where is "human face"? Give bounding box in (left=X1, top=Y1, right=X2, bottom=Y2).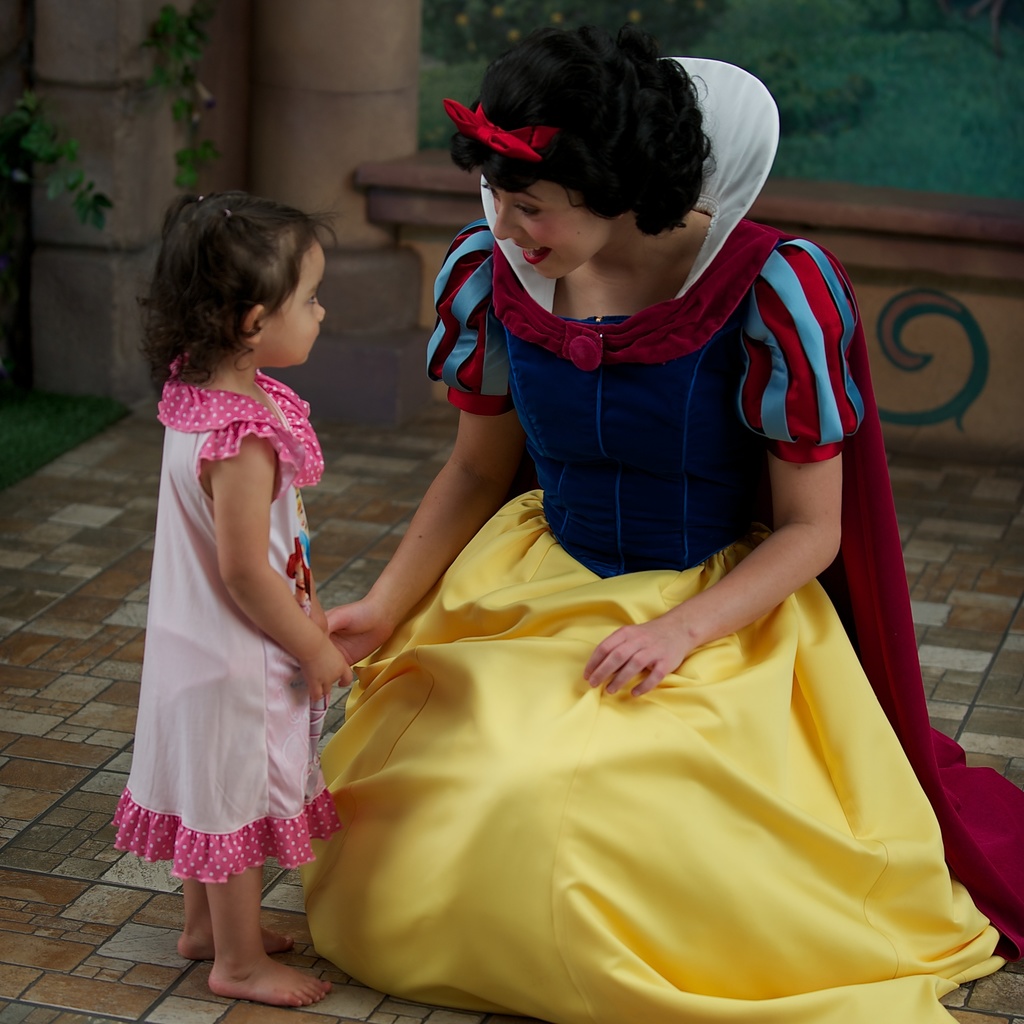
(left=268, top=235, right=331, bottom=366).
